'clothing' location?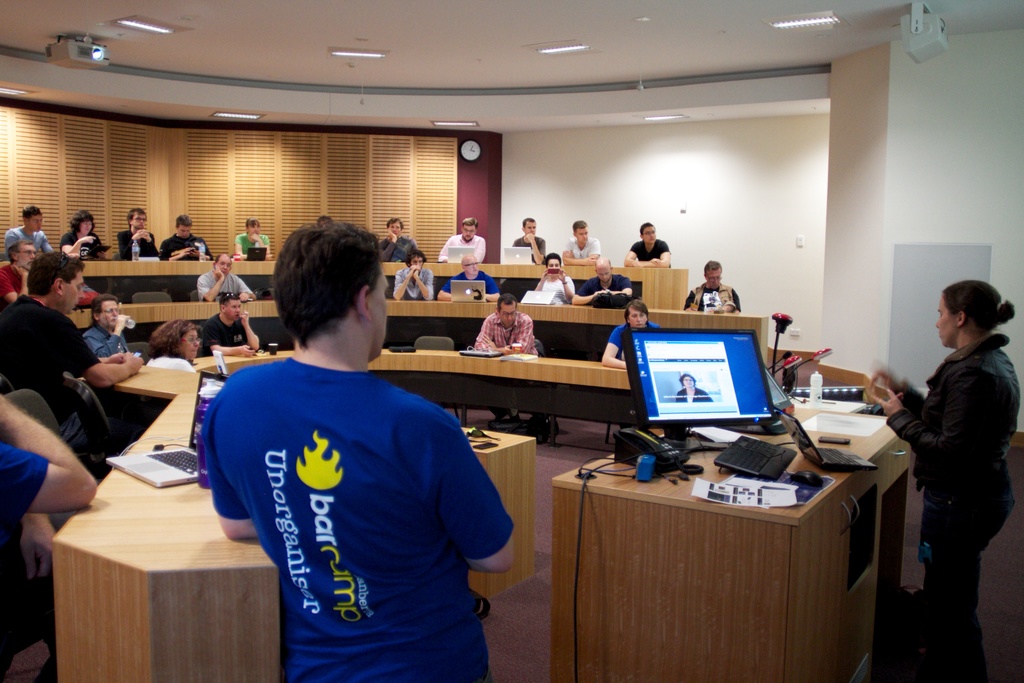
632:240:674:262
